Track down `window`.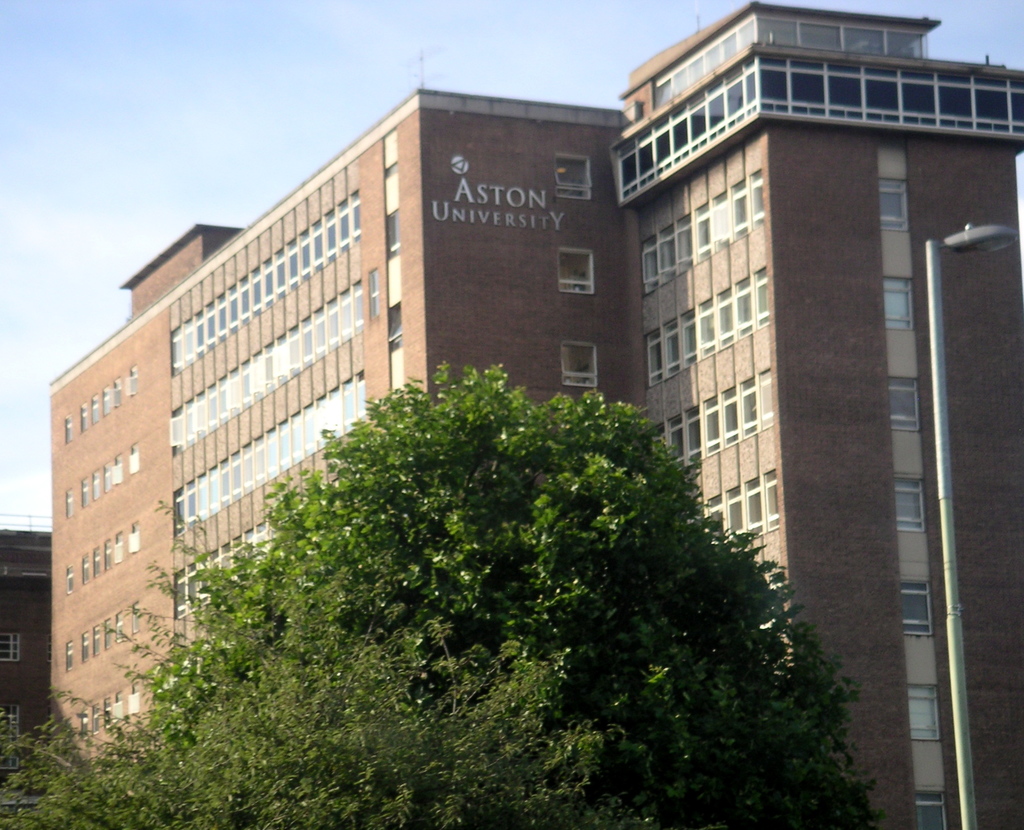
Tracked to (x1=81, y1=631, x2=94, y2=655).
